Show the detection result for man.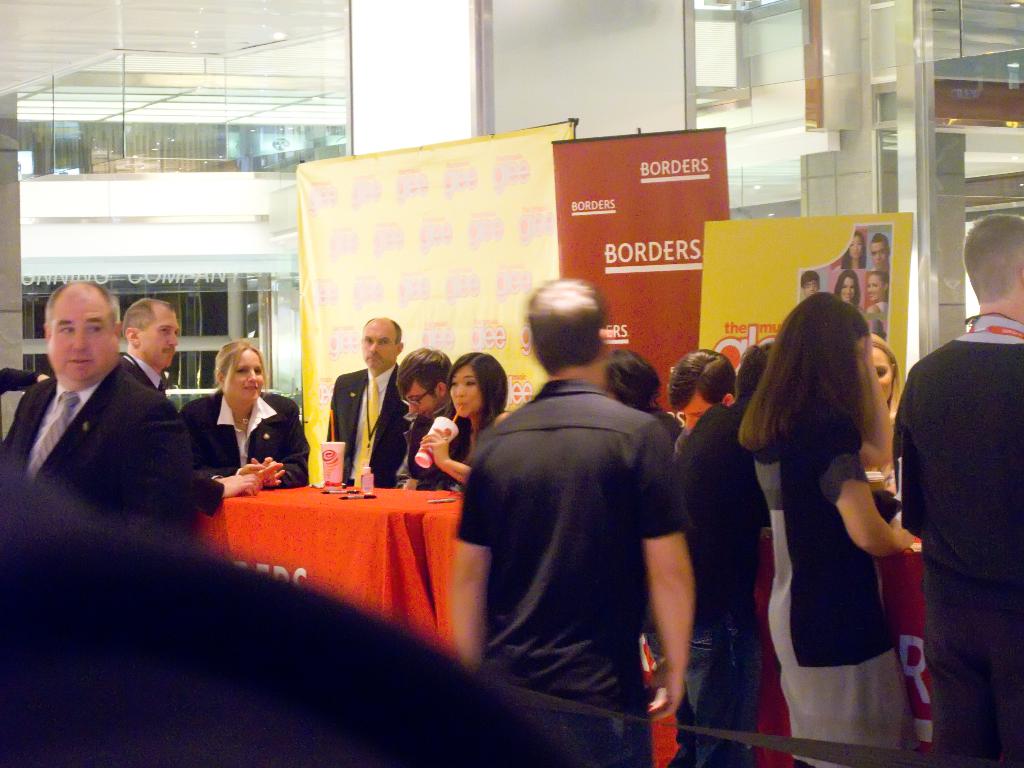
109, 287, 209, 433.
